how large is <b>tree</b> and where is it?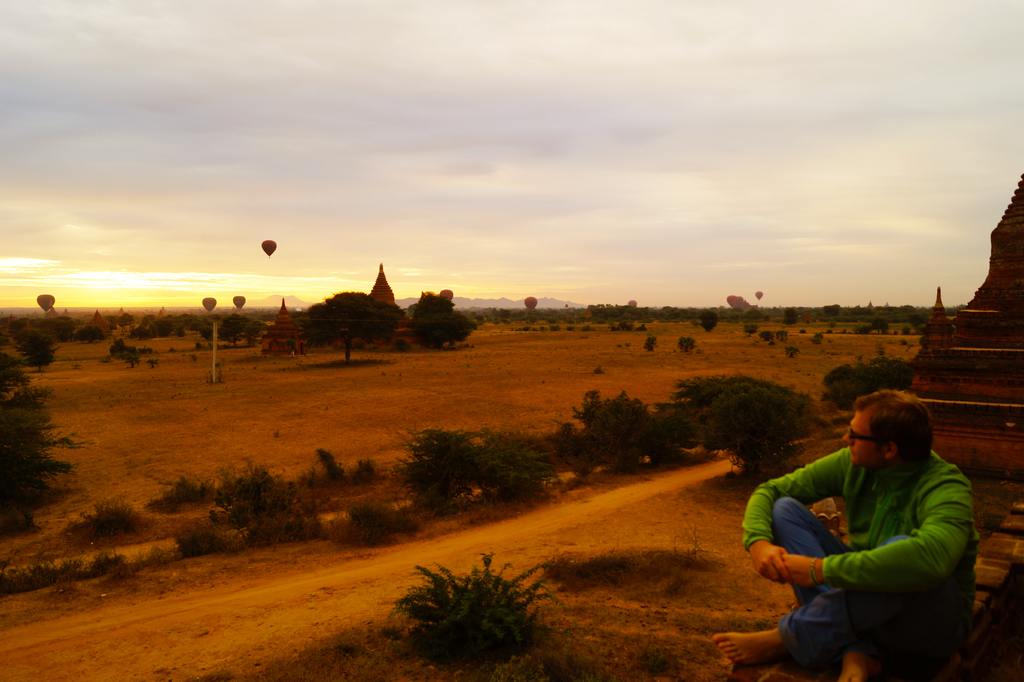
Bounding box: select_region(761, 331, 772, 341).
